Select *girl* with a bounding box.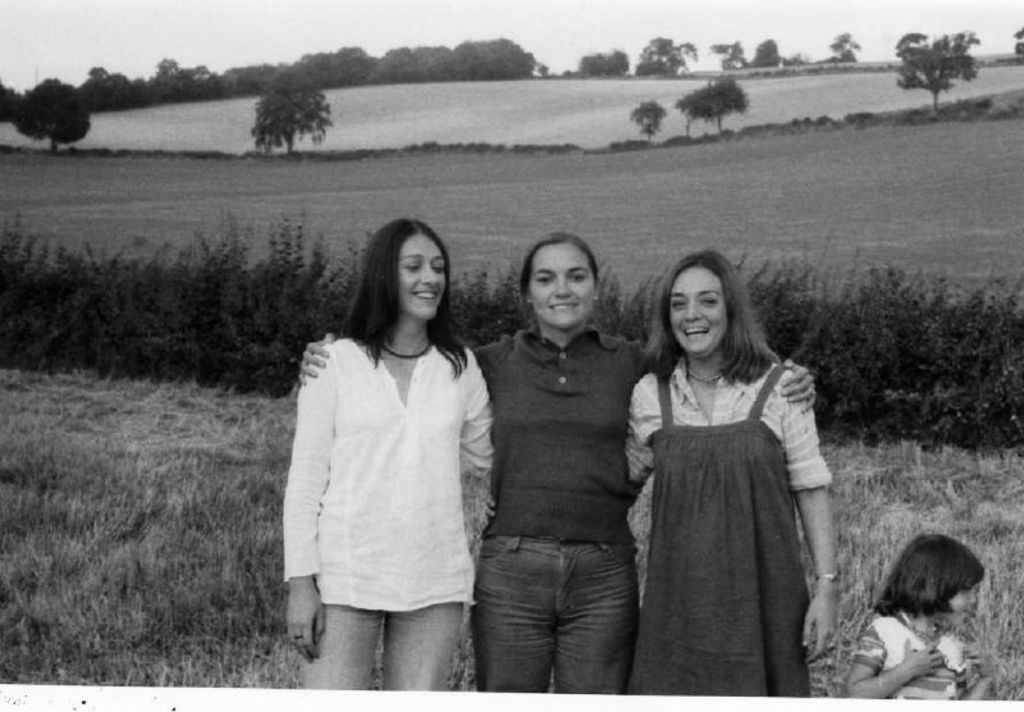
region(842, 529, 991, 703).
